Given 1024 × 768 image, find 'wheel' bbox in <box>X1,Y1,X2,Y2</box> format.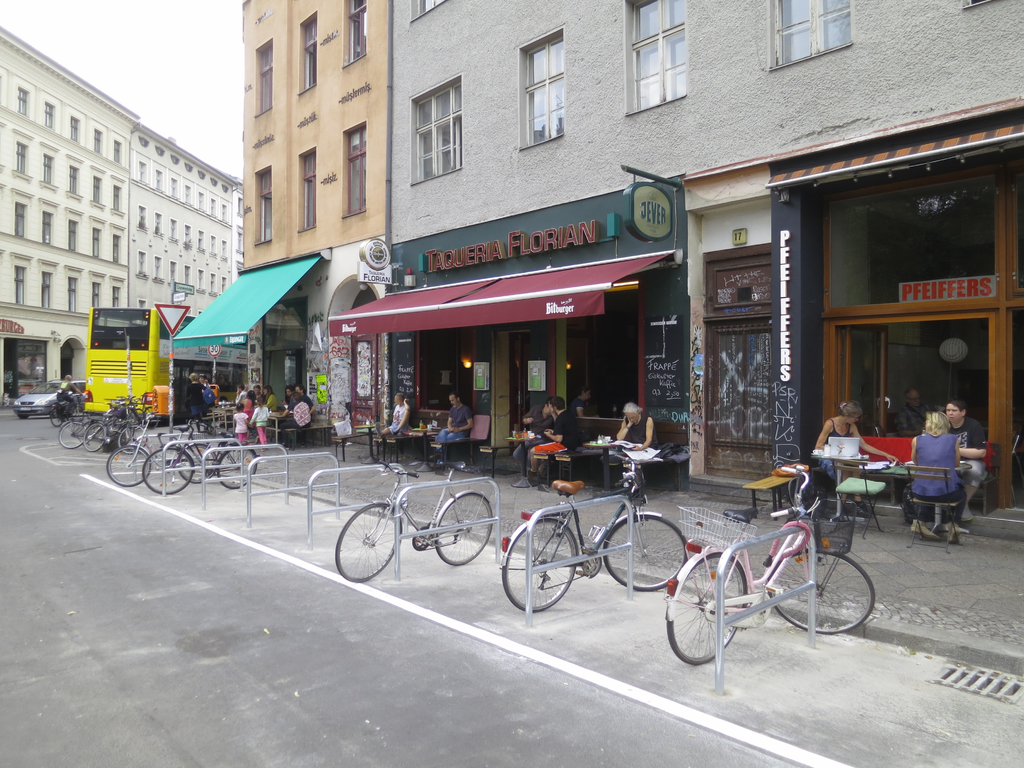
<box>116,422,148,455</box>.
